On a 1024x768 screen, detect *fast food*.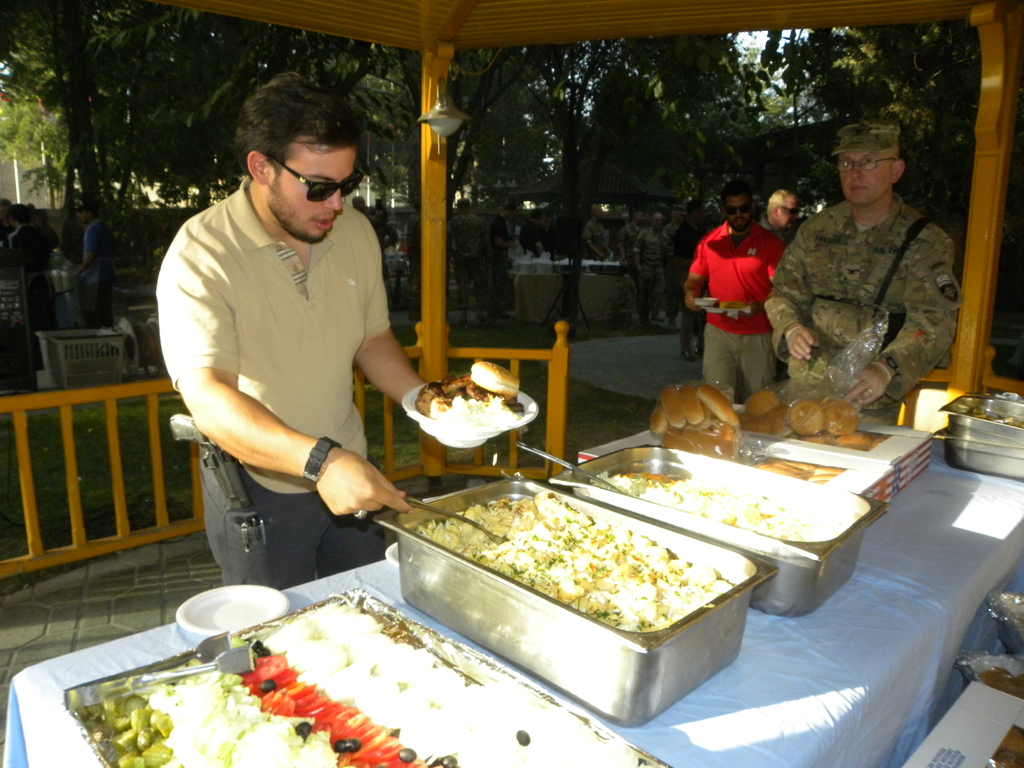
(x1=758, y1=410, x2=793, y2=440).
